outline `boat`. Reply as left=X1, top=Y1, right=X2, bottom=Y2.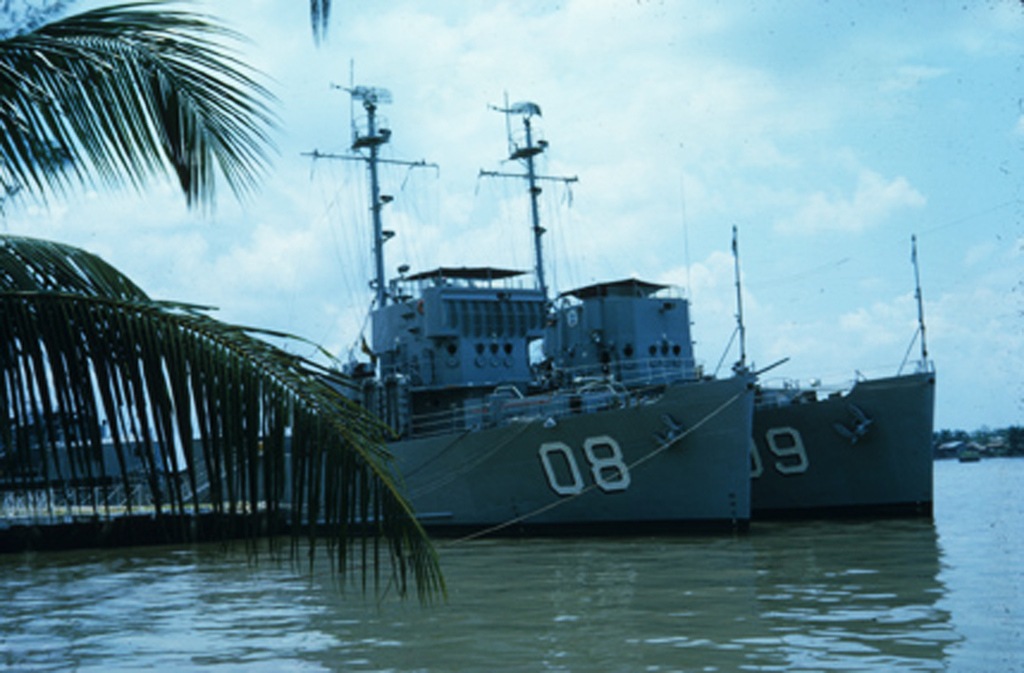
left=1, top=66, right=757, bottom=528.
